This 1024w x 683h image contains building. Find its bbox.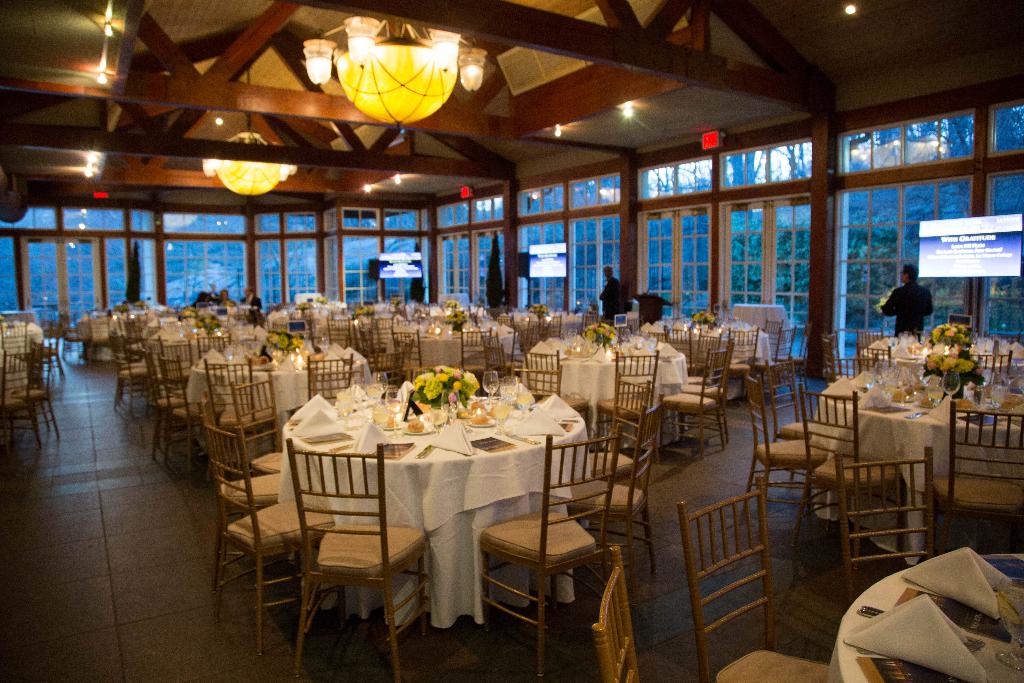
box(0, 0, 1023, 682).
